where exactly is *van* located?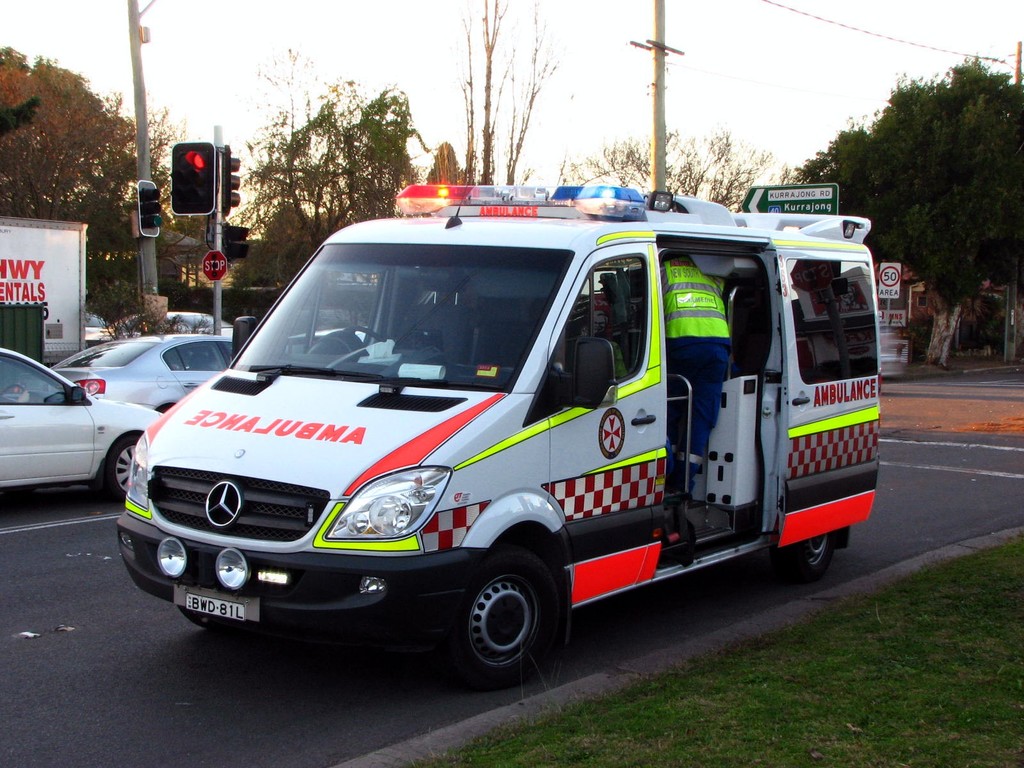
Its bounding box is locate(115, 173, 882, 691).
